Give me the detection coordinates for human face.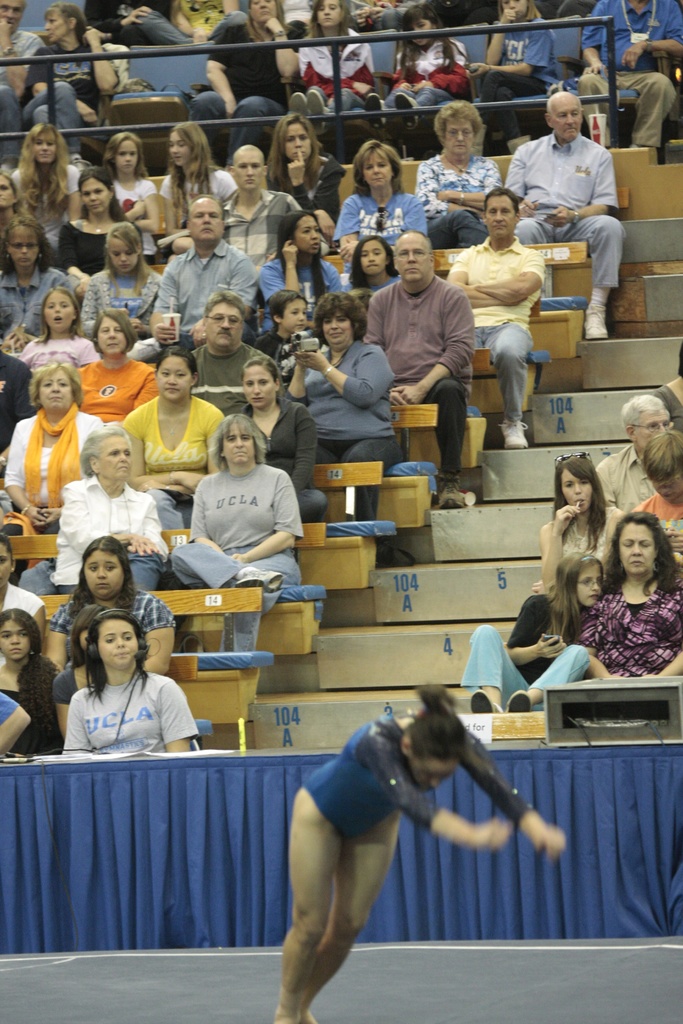
locate(397, 230, 427, 287).
